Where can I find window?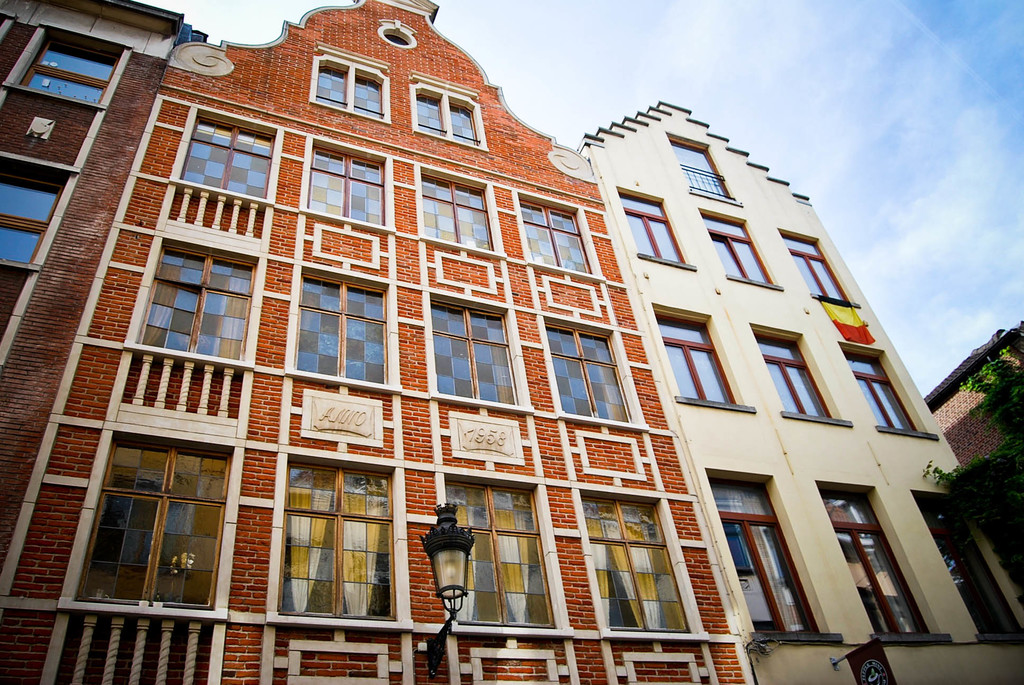
You can find it at {"left": 314, "top": 150, "right": 387, "bottom": 233}.
